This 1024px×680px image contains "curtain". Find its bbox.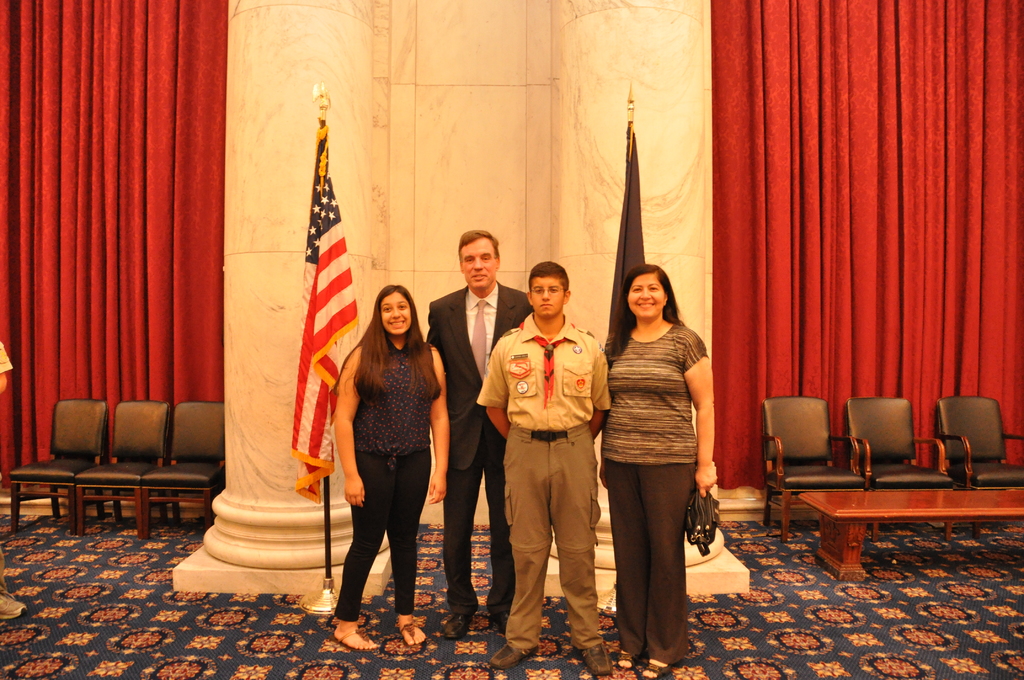
(0, 0, 227, 490).
